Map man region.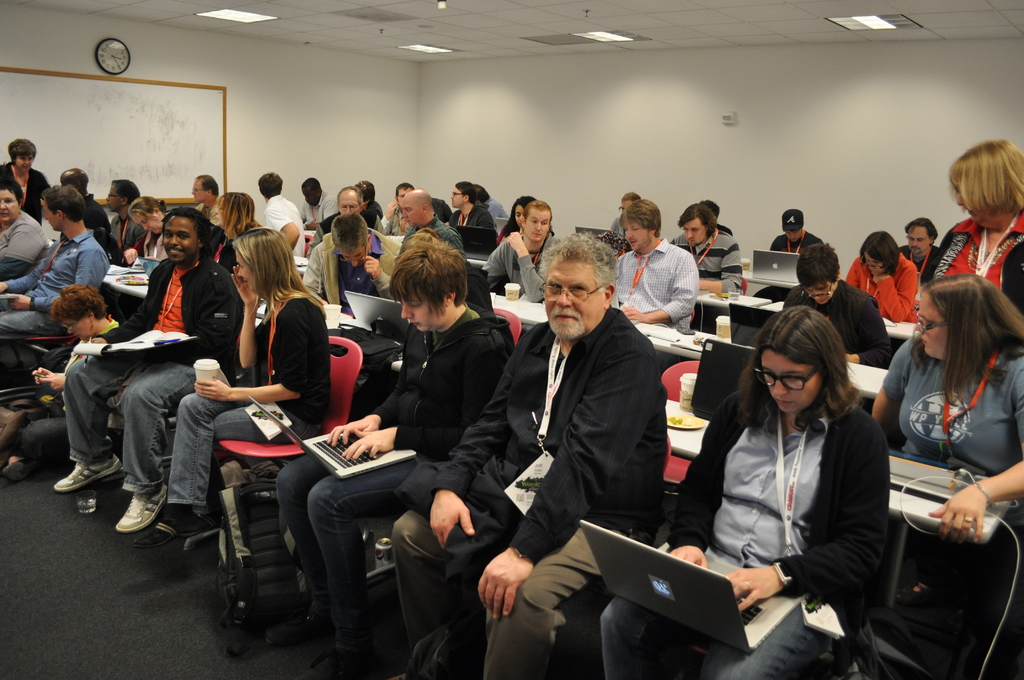
Mapped to region(54, 207, 239, 554).
